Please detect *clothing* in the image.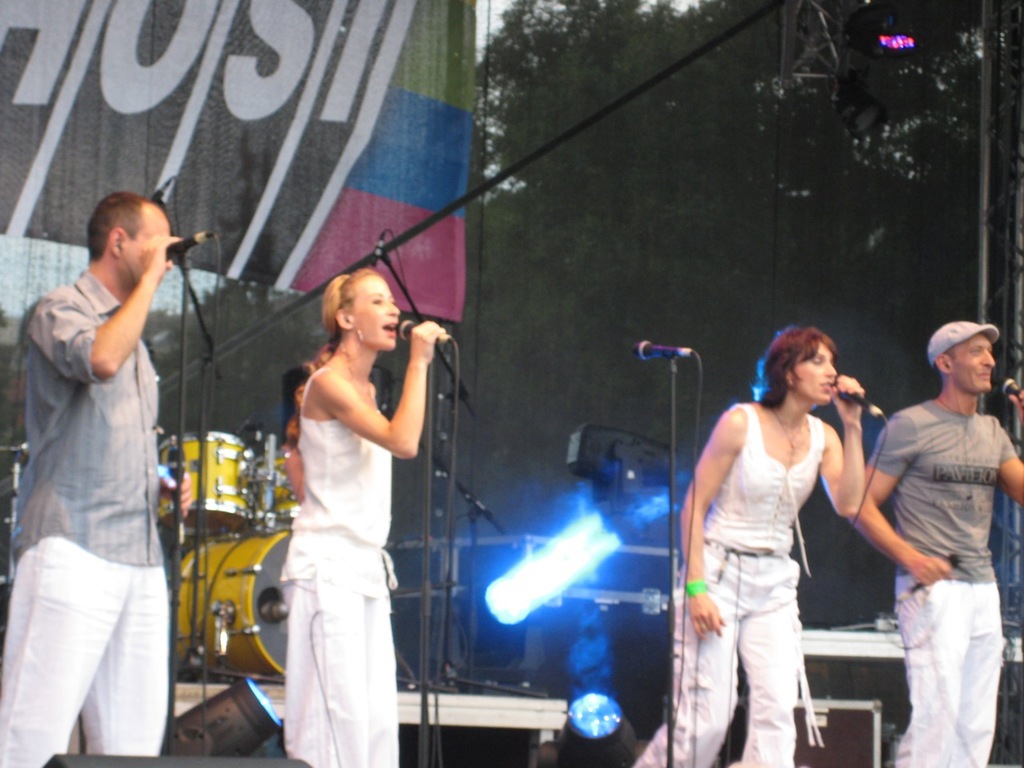
0/274/178/767.
